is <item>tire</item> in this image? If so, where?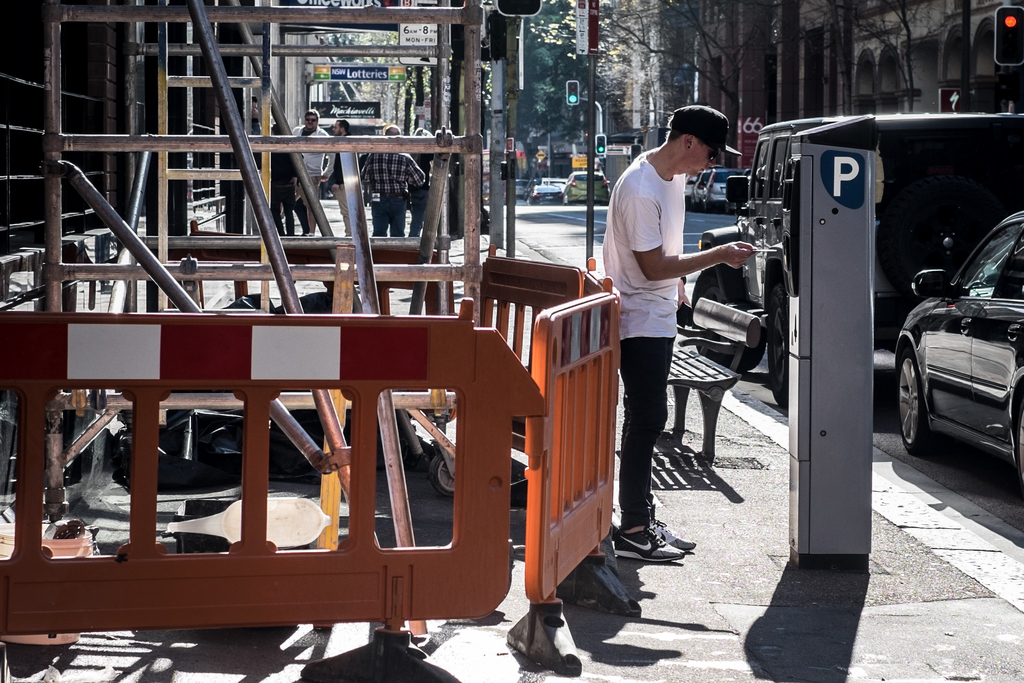
Yes, at pyautogui.locateOnScreen(431, 456, 462, 493).
